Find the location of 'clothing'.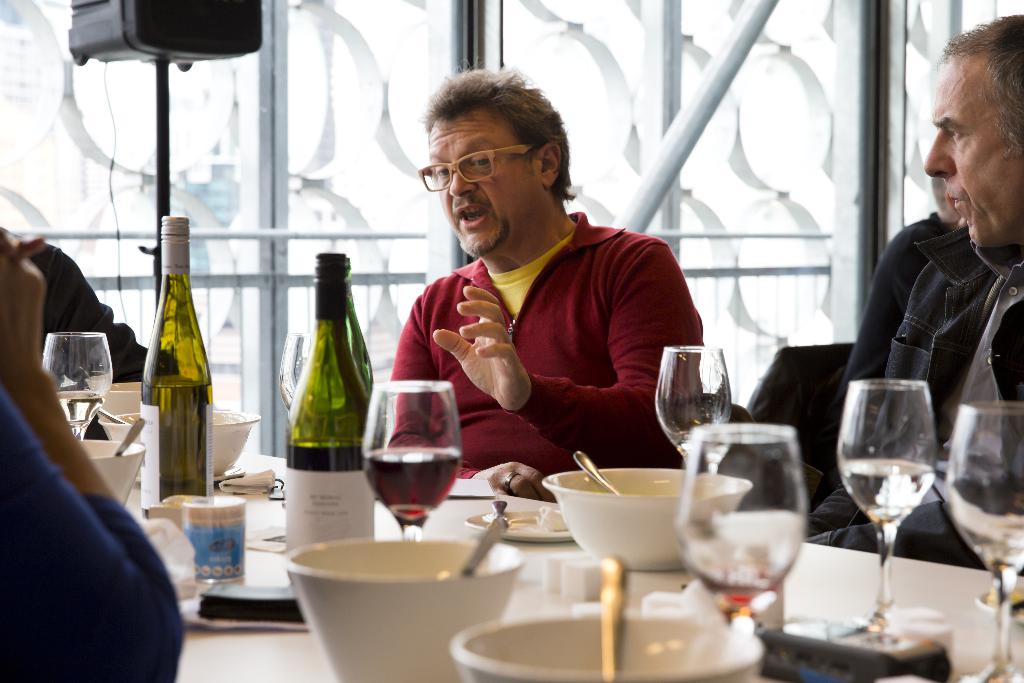
Location: (left=957, top=268, right=1023, bottom=474).
